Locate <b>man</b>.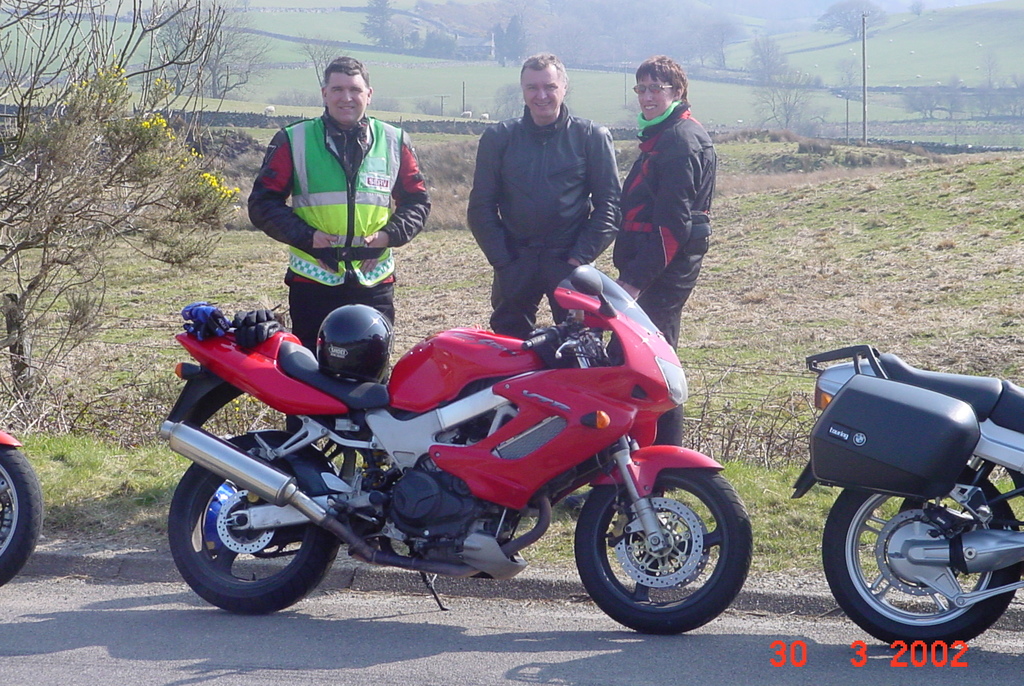
Bounding box: [465,50,625,347].
